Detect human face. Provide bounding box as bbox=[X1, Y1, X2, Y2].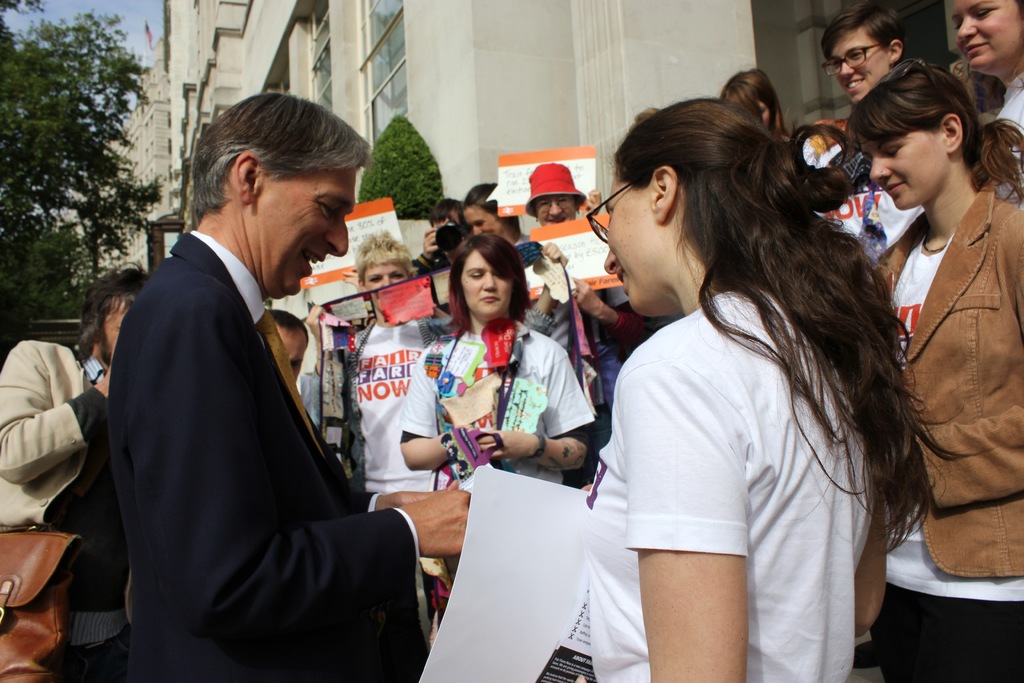
bbox=[826, 24, 888, 102].
